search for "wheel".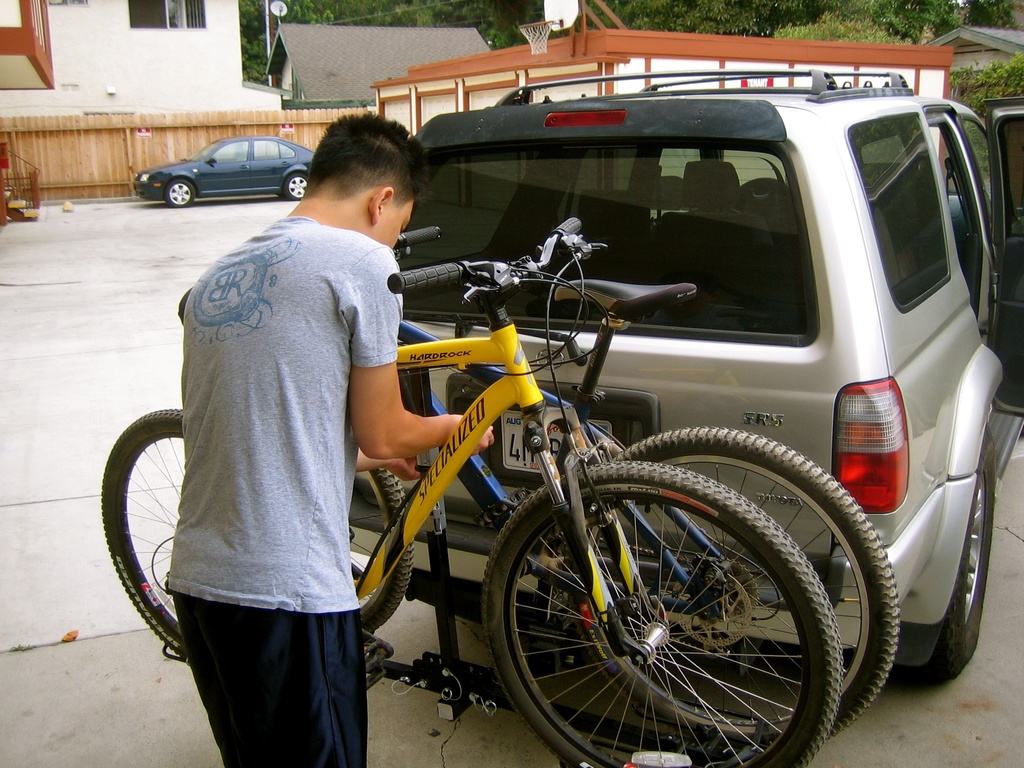
Found at [left=282, top=169, right=305, bottom=198].
